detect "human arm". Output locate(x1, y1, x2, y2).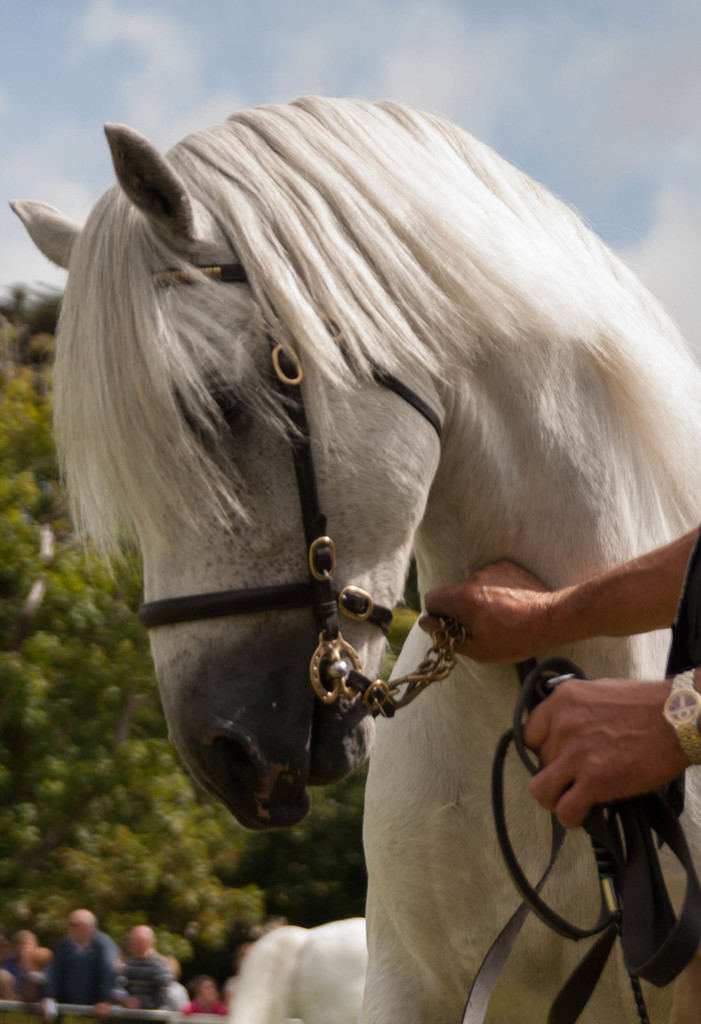
locate(501, 660, 700, 832).
